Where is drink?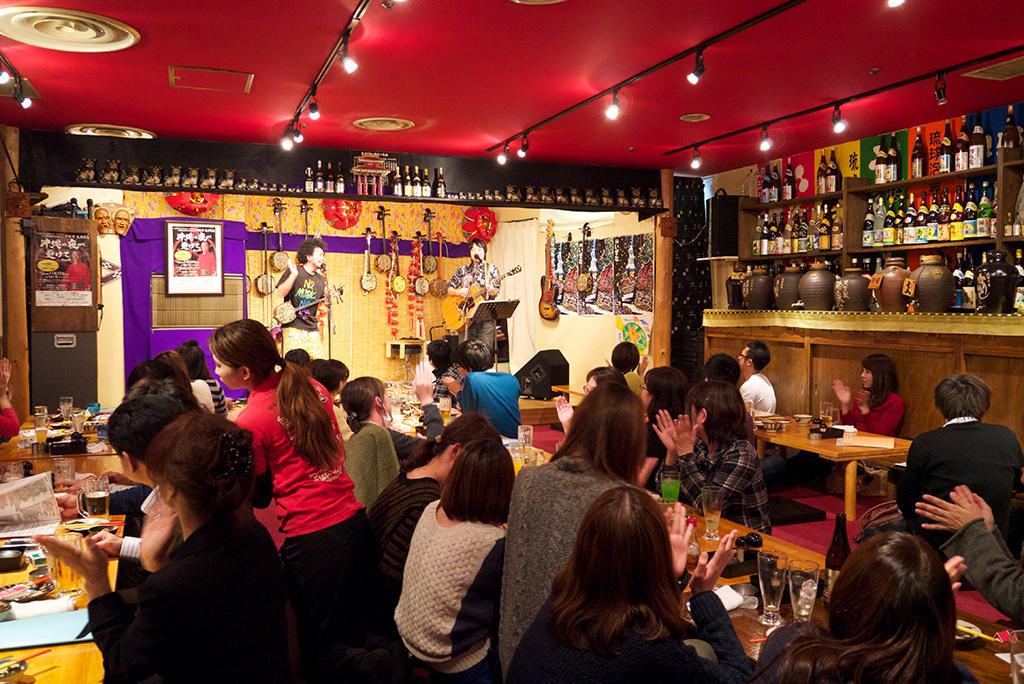
(left=324, top=163, right=332, bottom=188).
